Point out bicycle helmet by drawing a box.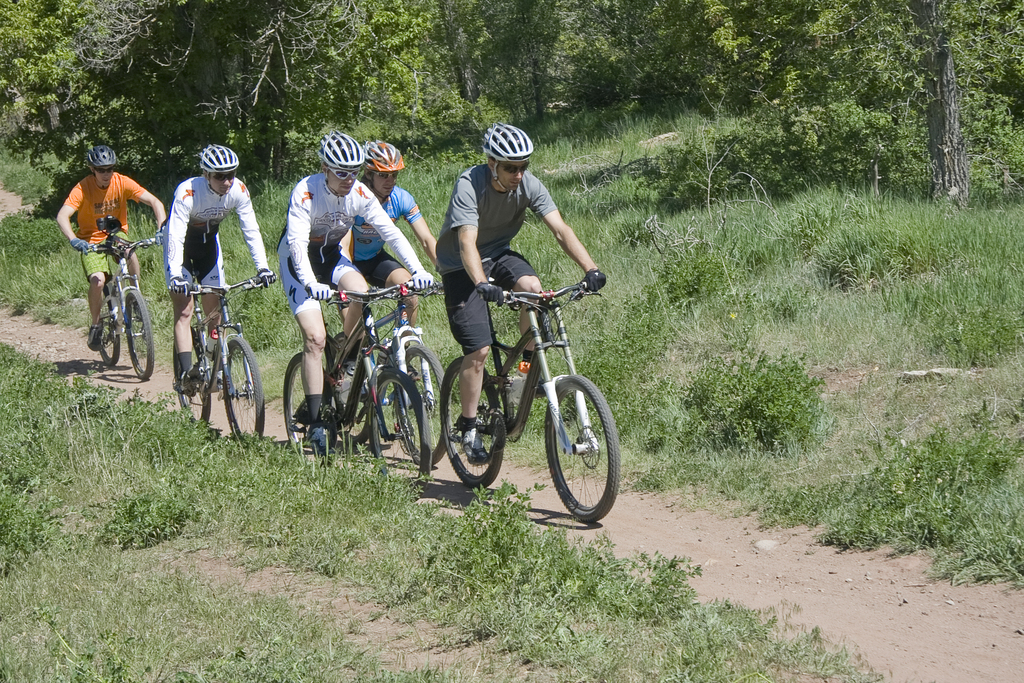
[89, 144, 116, 171].
